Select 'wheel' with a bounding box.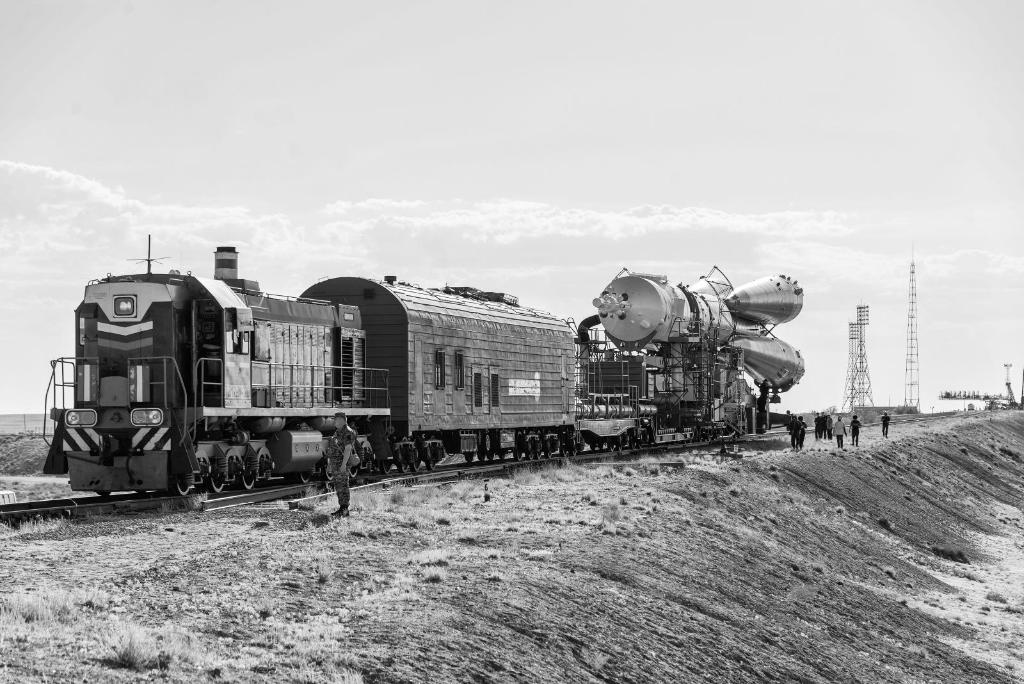
380:462:393:475.
